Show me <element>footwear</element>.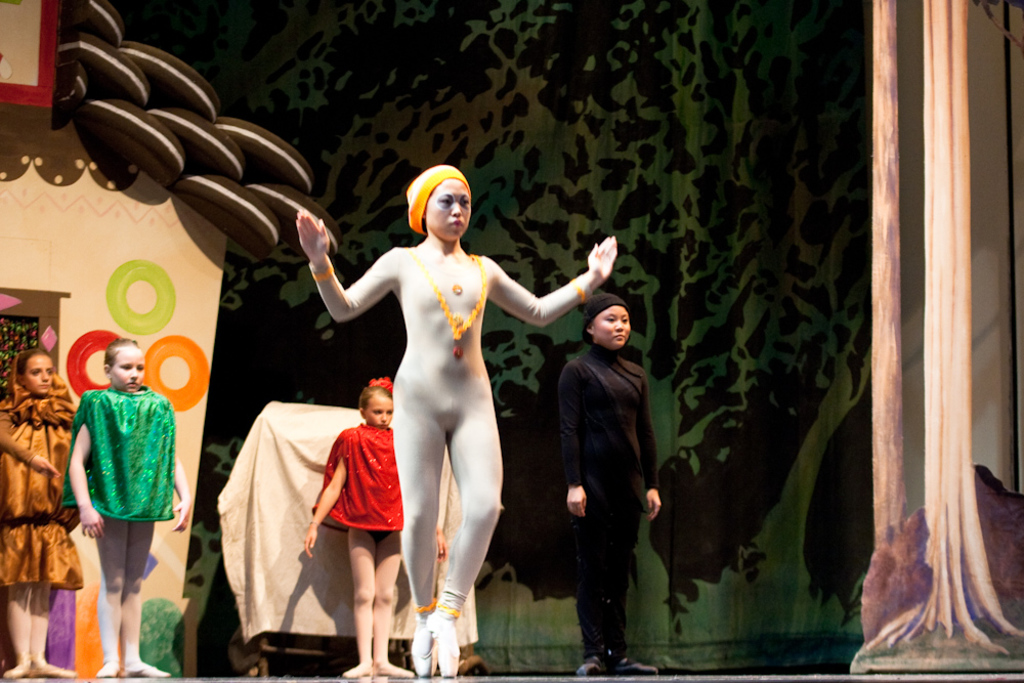
<element>footwear</element> is here: l=125, t=664, r=168, b=676.
